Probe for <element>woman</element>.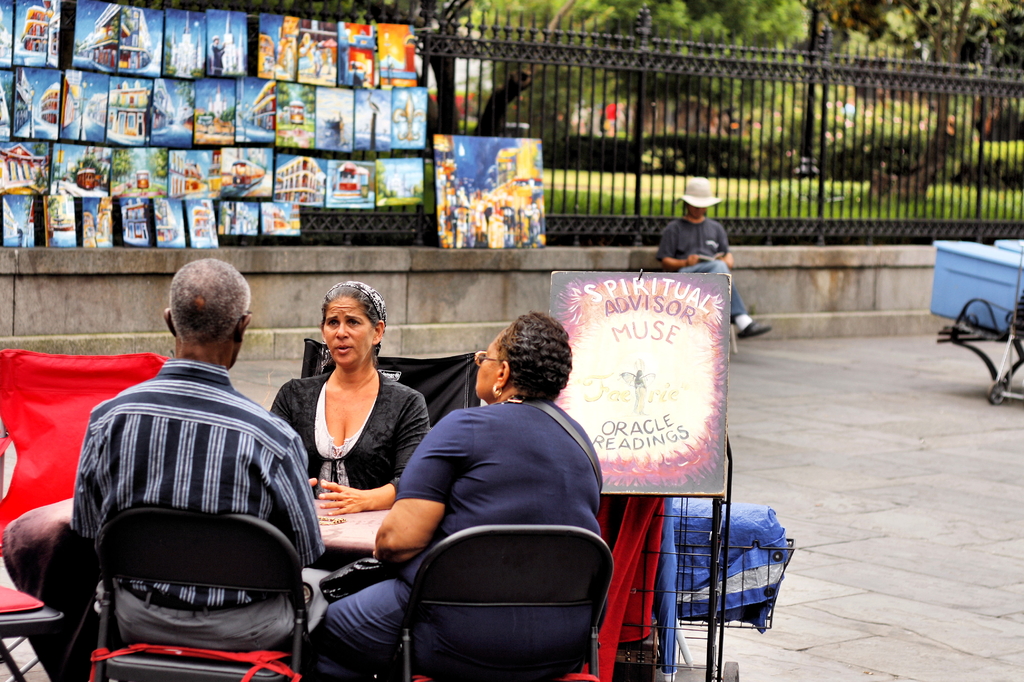
Probe result: [260,276,436,512].
